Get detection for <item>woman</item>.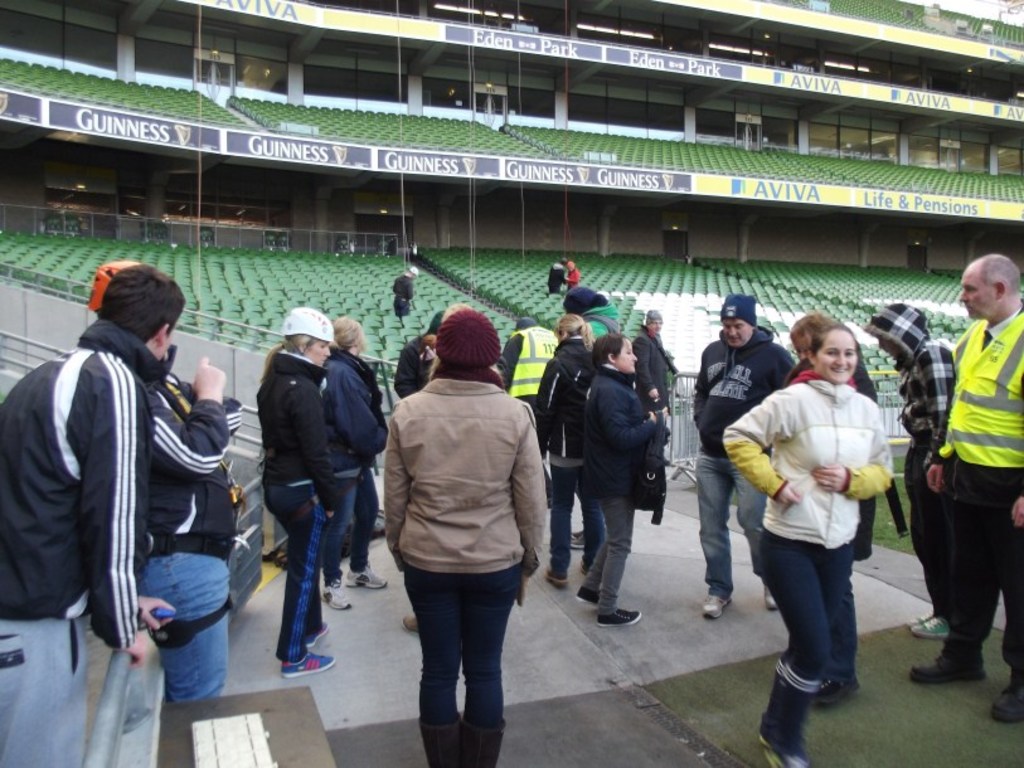
Detection: (left=248, top=307, right=344, bottom=680).
